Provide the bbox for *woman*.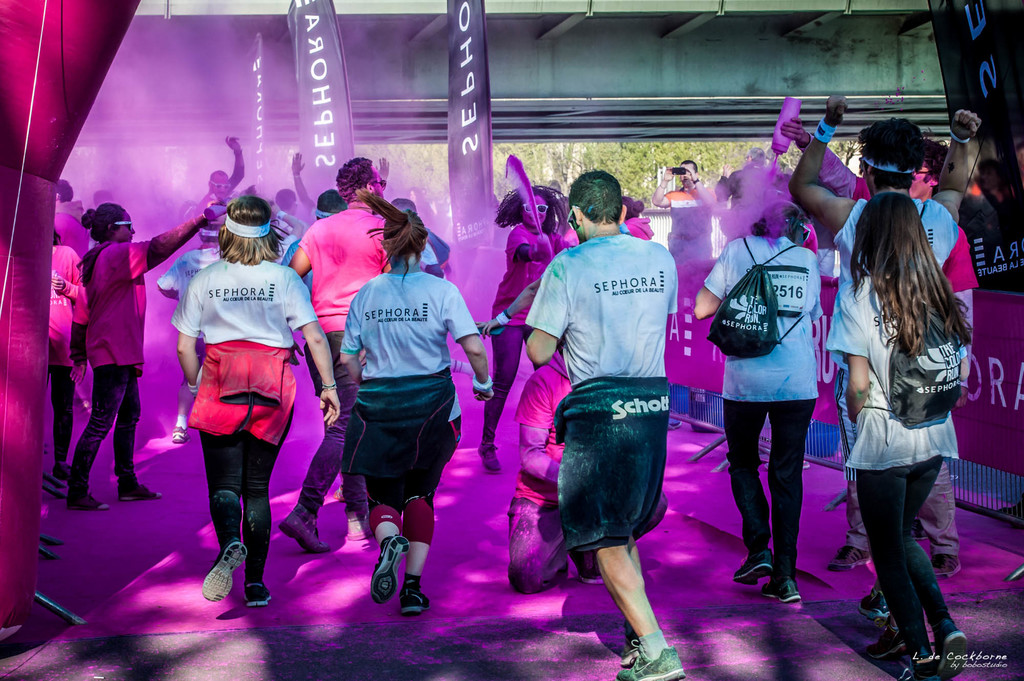
<region>619, 196, 655, 241</region>.
